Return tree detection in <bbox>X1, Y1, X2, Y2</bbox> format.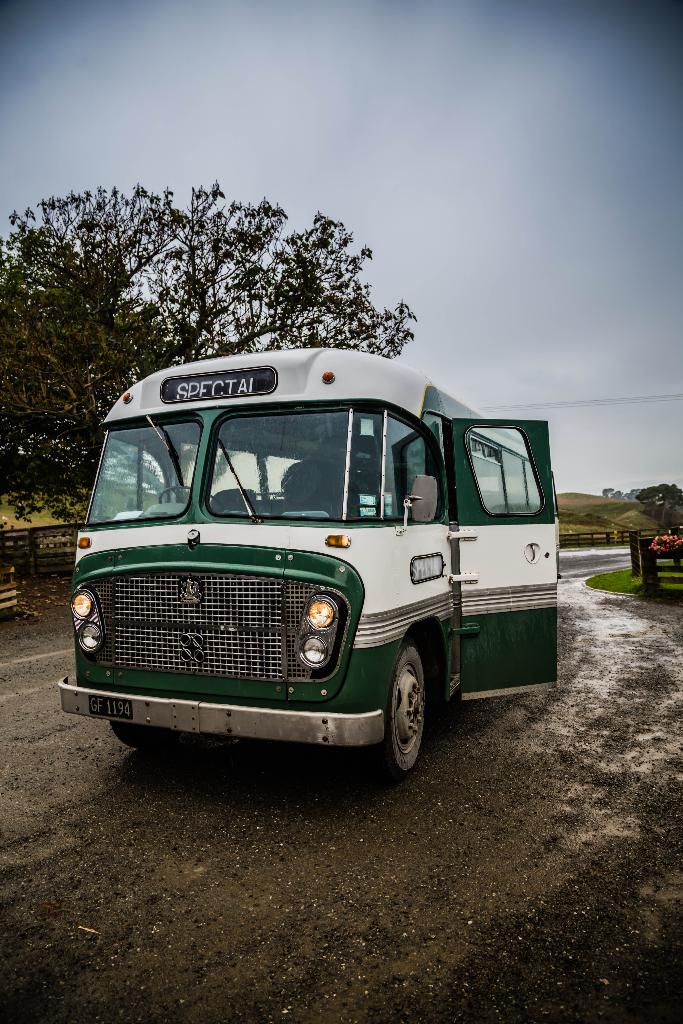
<bbox>0, 210, 523, 382</bbox>.
